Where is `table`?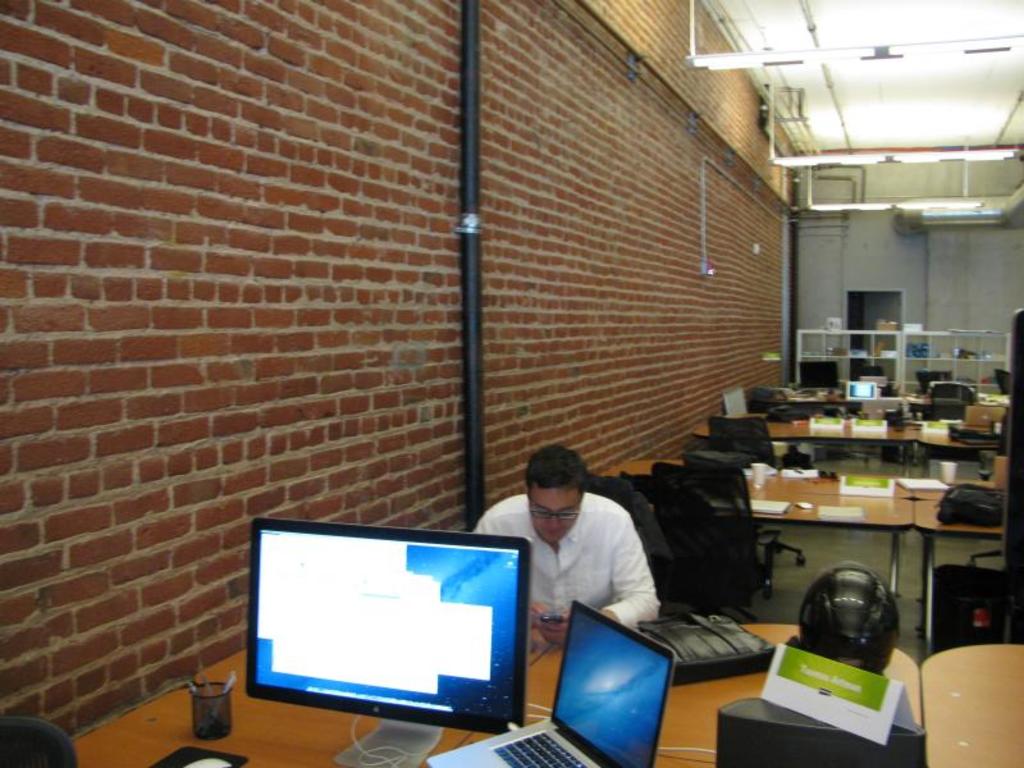
region(70, 620, 913, 767).
